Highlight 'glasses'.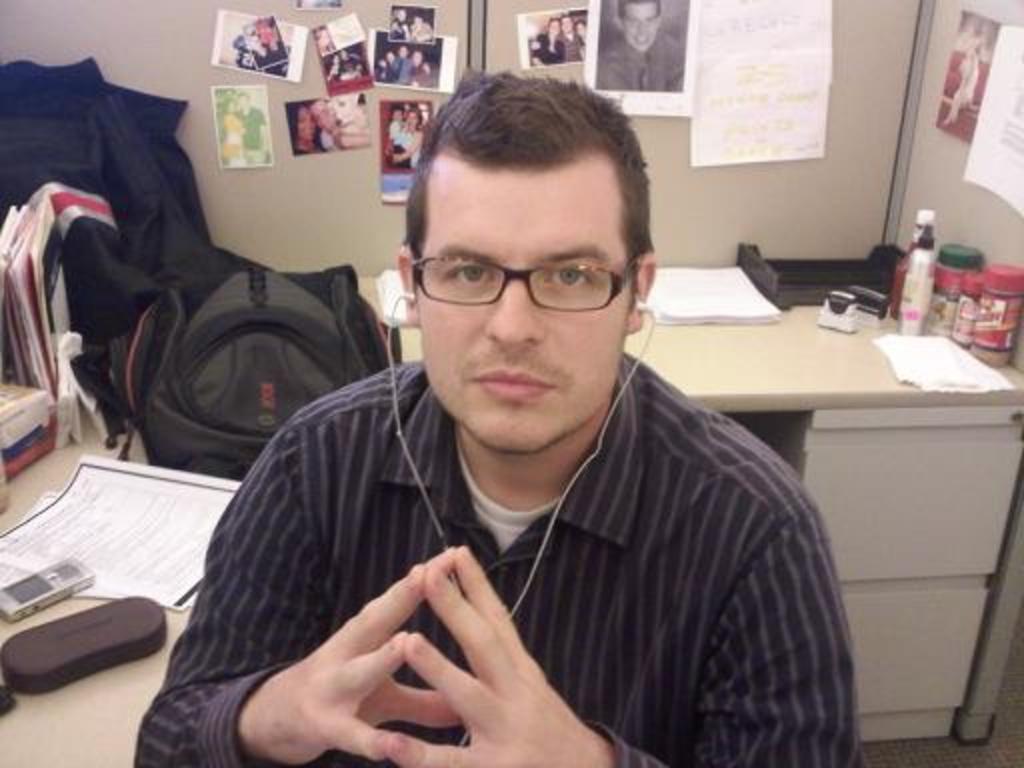
Highlighted region: detection(410, 256, 638, 312).
